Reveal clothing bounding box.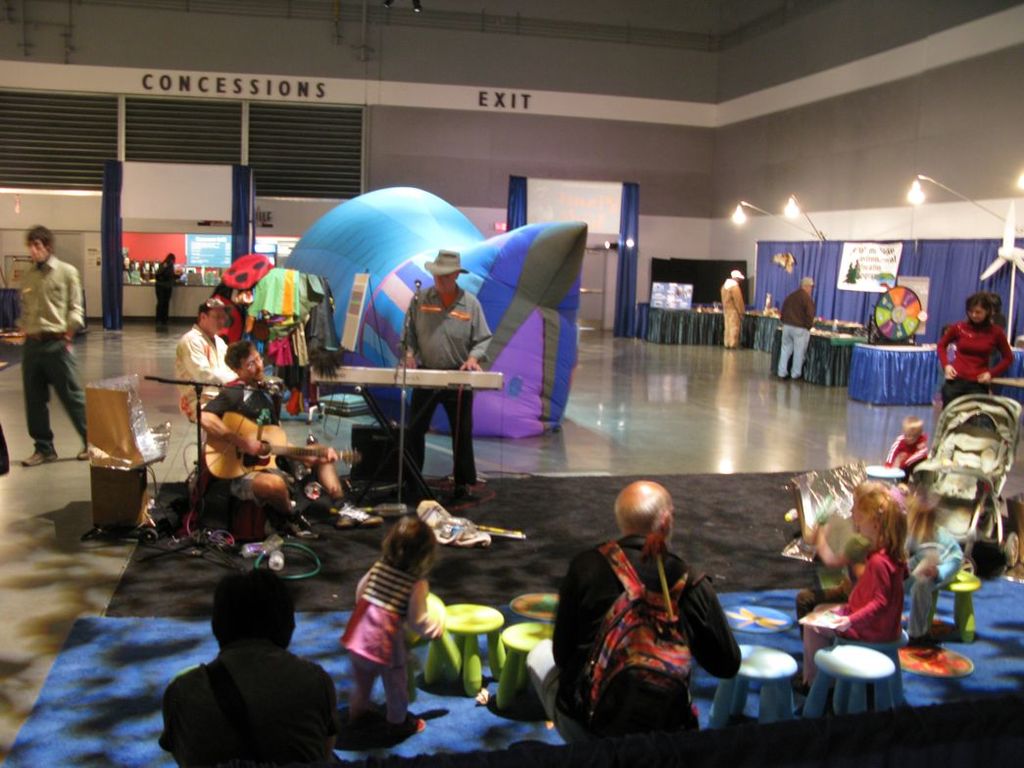
Revealed: left=560, top=524, right=738, bottom=743.
